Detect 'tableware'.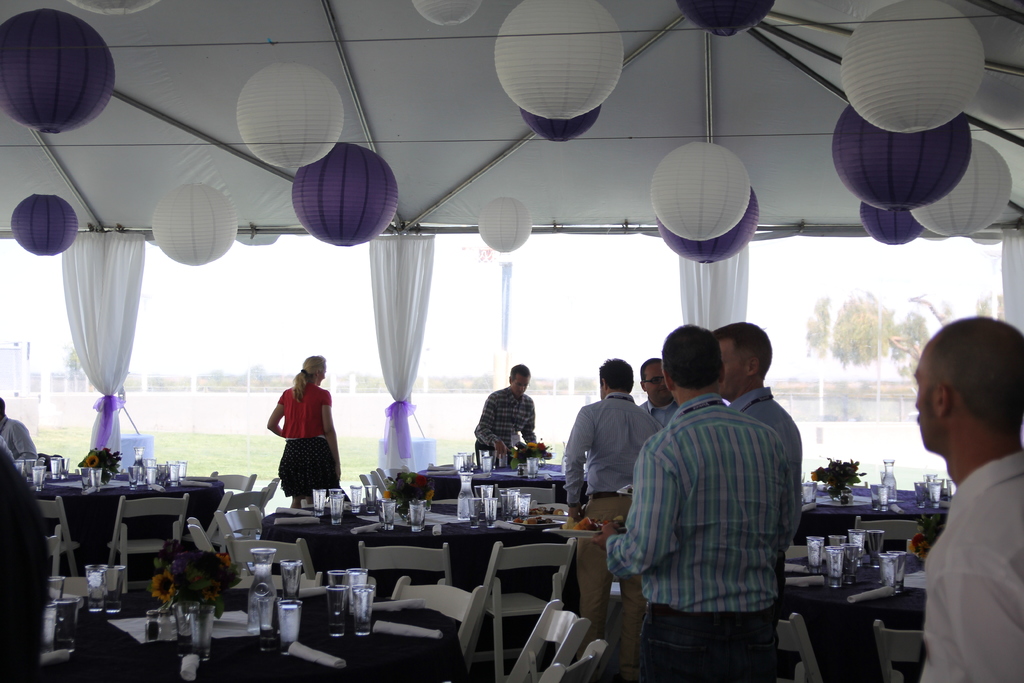
Detected at (left=875, top=479, right=887, bottom=514).
